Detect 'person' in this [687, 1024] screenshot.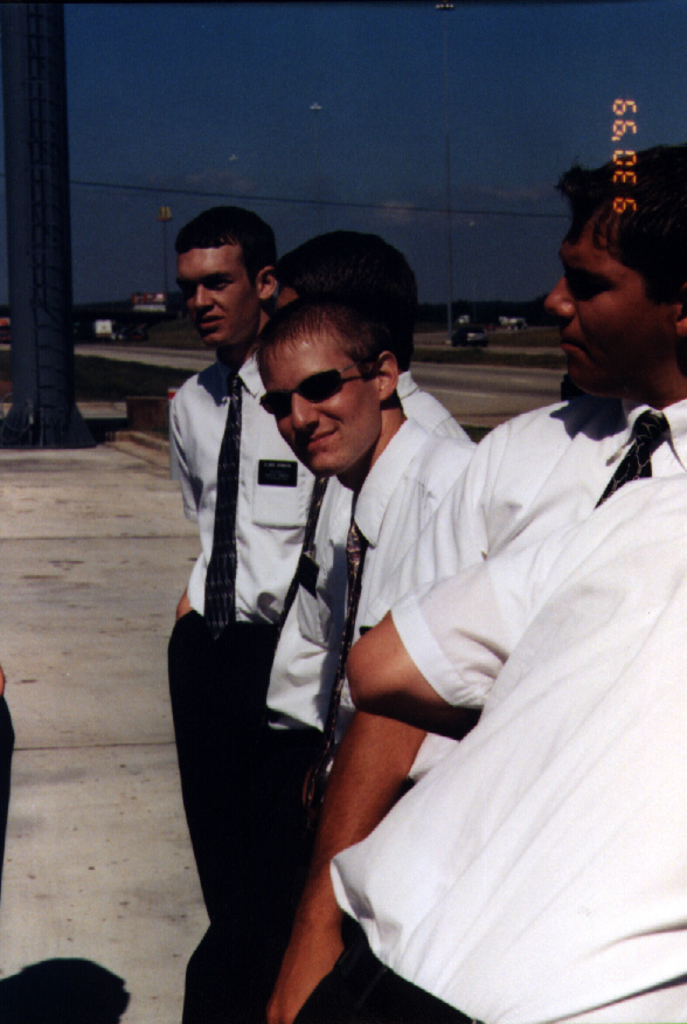
Detection: [169, 210, 331, 1023].
